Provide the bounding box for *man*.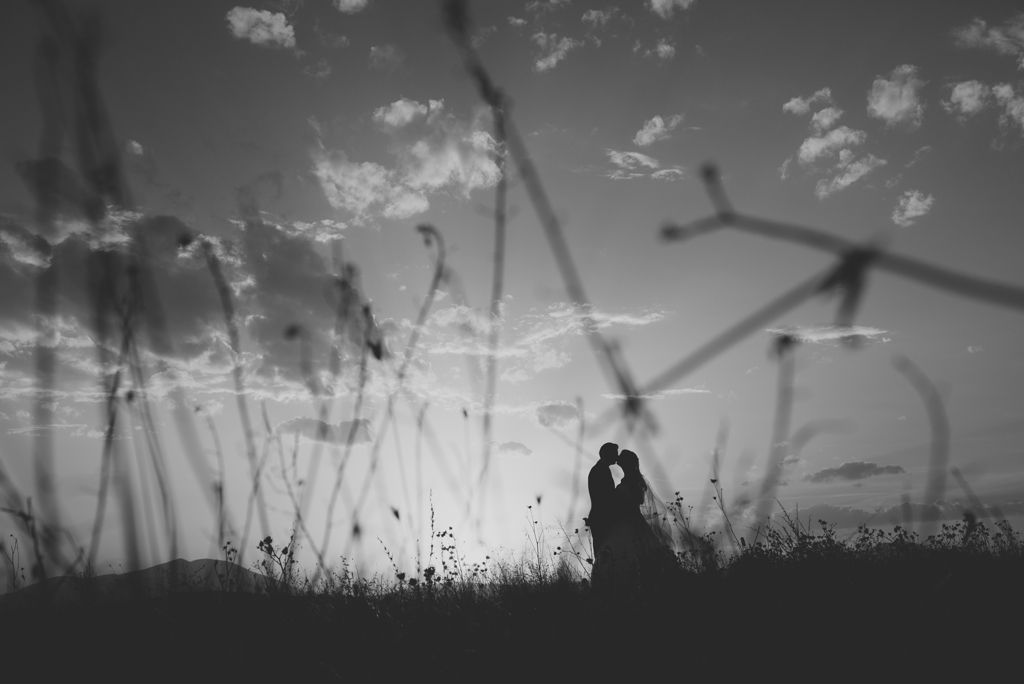
[588,440,619,587].
